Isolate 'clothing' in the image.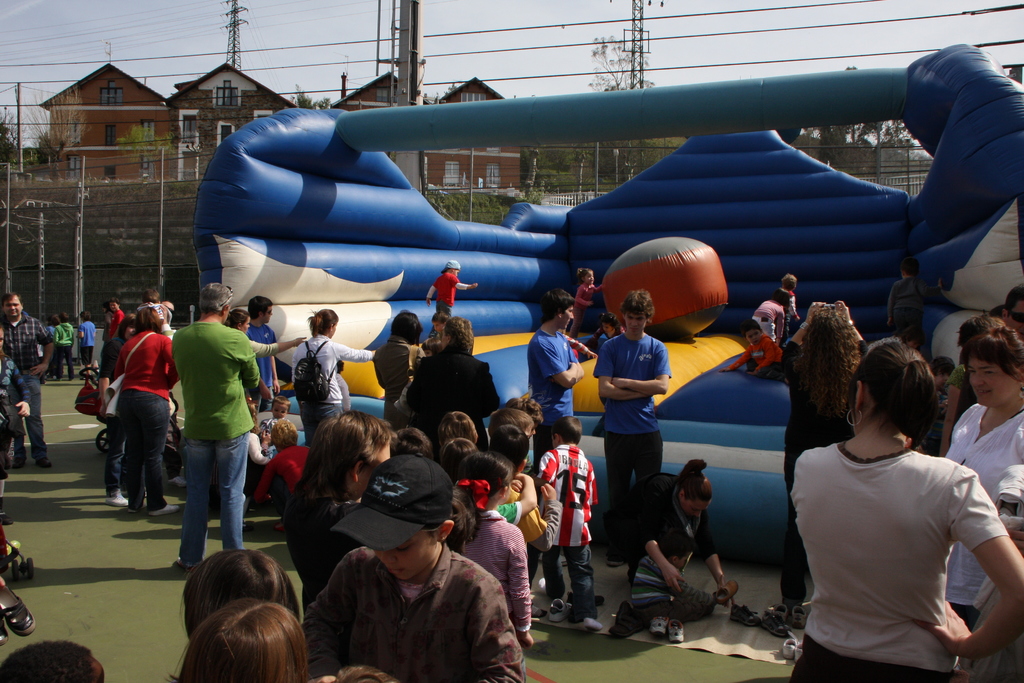
Isolated region: (636,475,760,580).
